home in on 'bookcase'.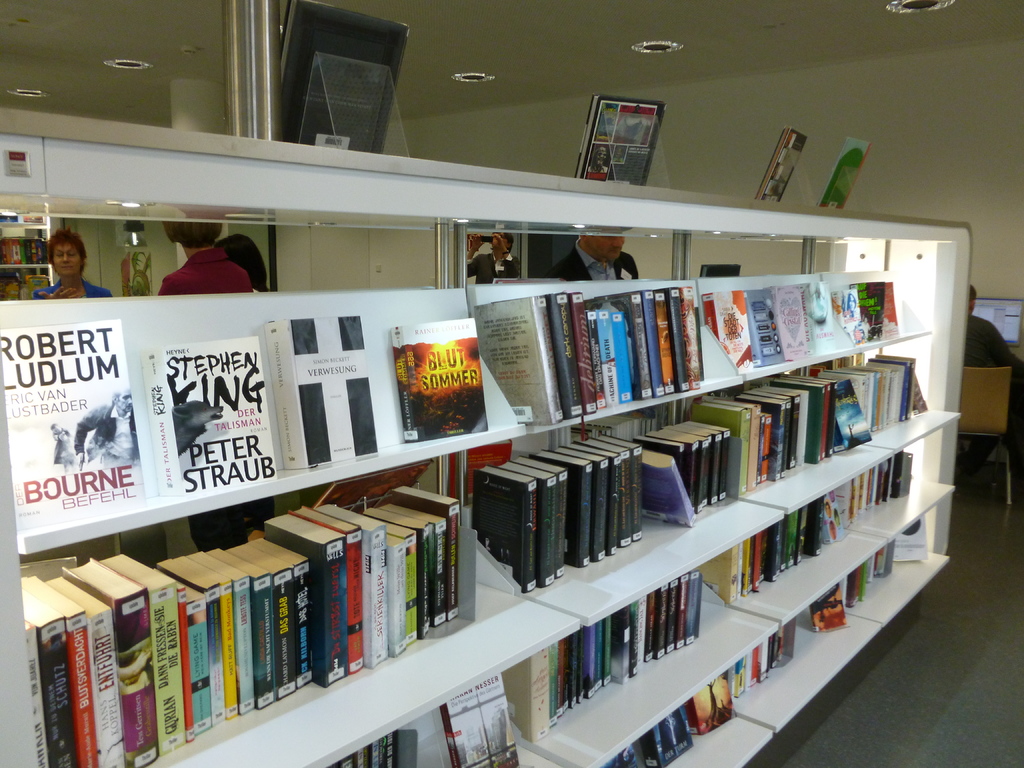
Homed in at <region>0, 157, 975, 751</region>.
